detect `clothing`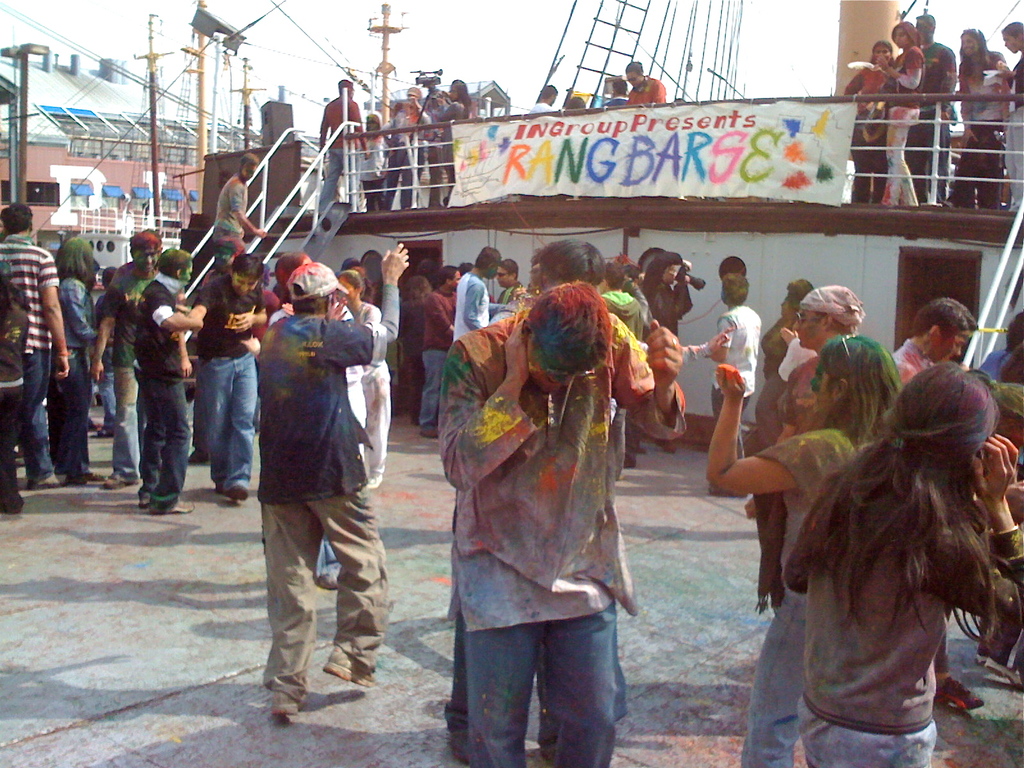
[216, 177, 250, 256]
